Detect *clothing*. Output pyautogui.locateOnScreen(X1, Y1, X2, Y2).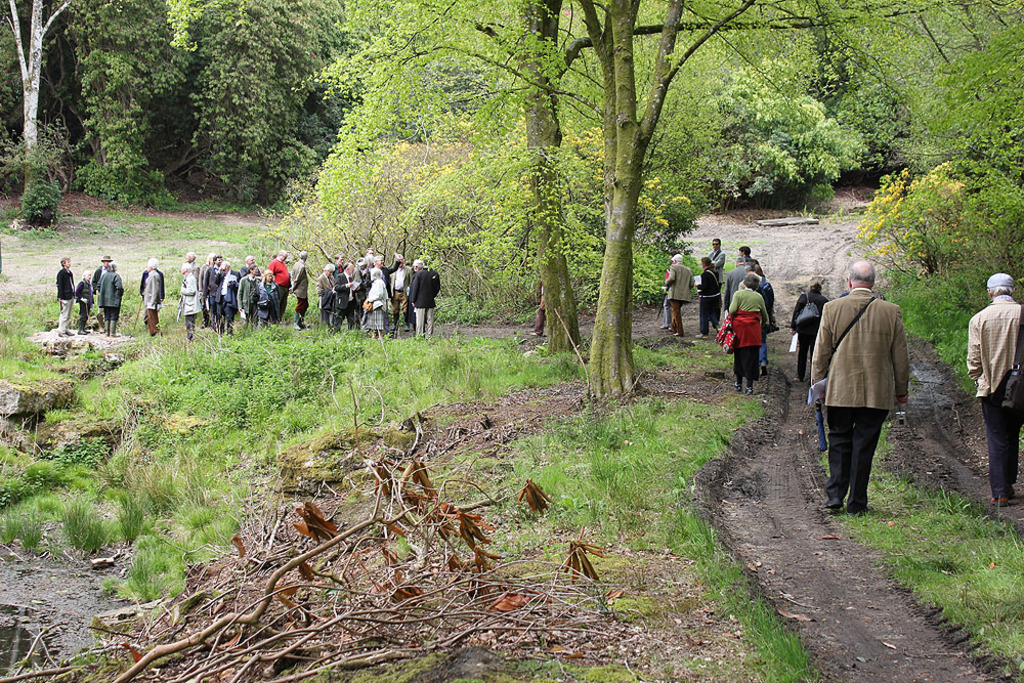
pyautogui.locateOnScreen(791, 292, 829, 376).
